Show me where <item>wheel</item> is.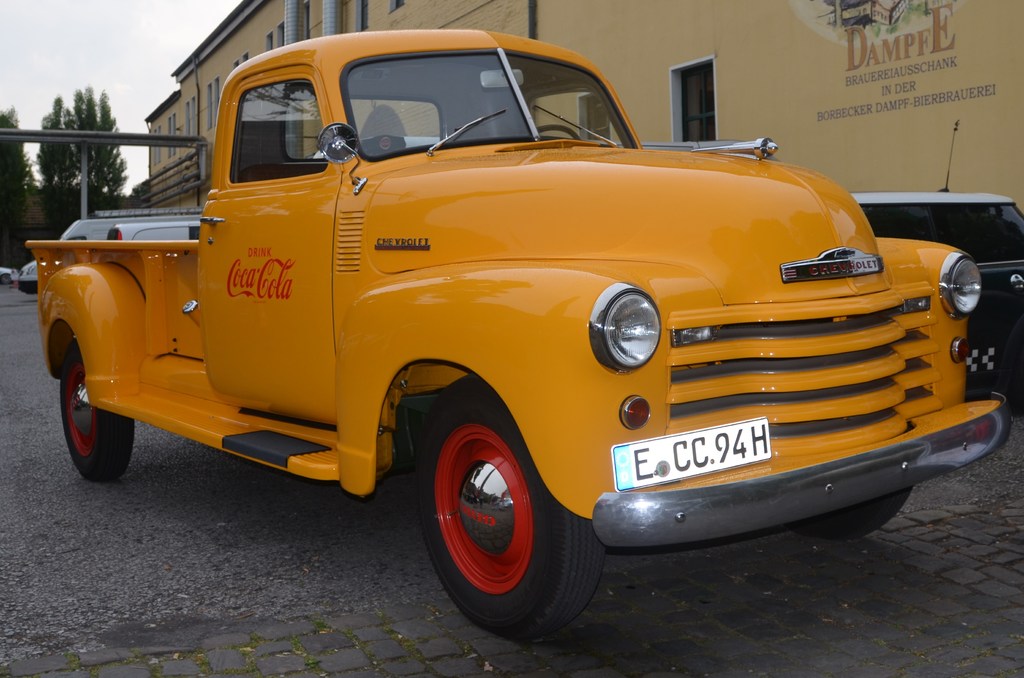
<item>wheel</item> is at [left=415, top=409, right=566, bottom=625].
